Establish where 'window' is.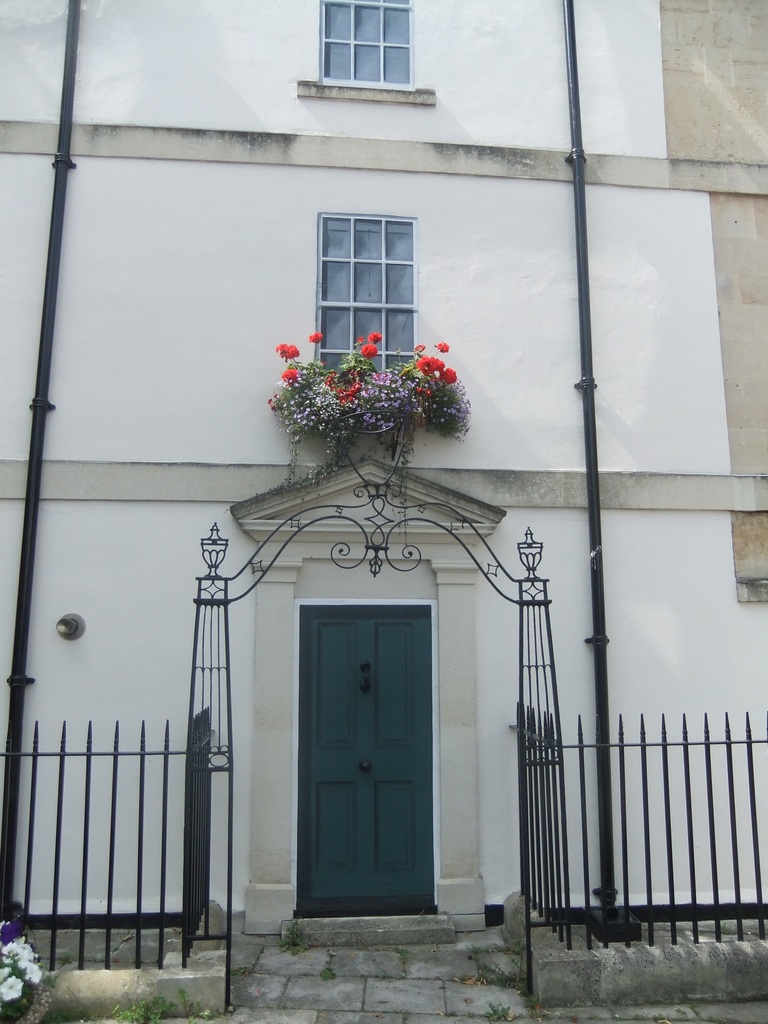
Established at <bbox>305, 189, 428, 346</bbox>.
